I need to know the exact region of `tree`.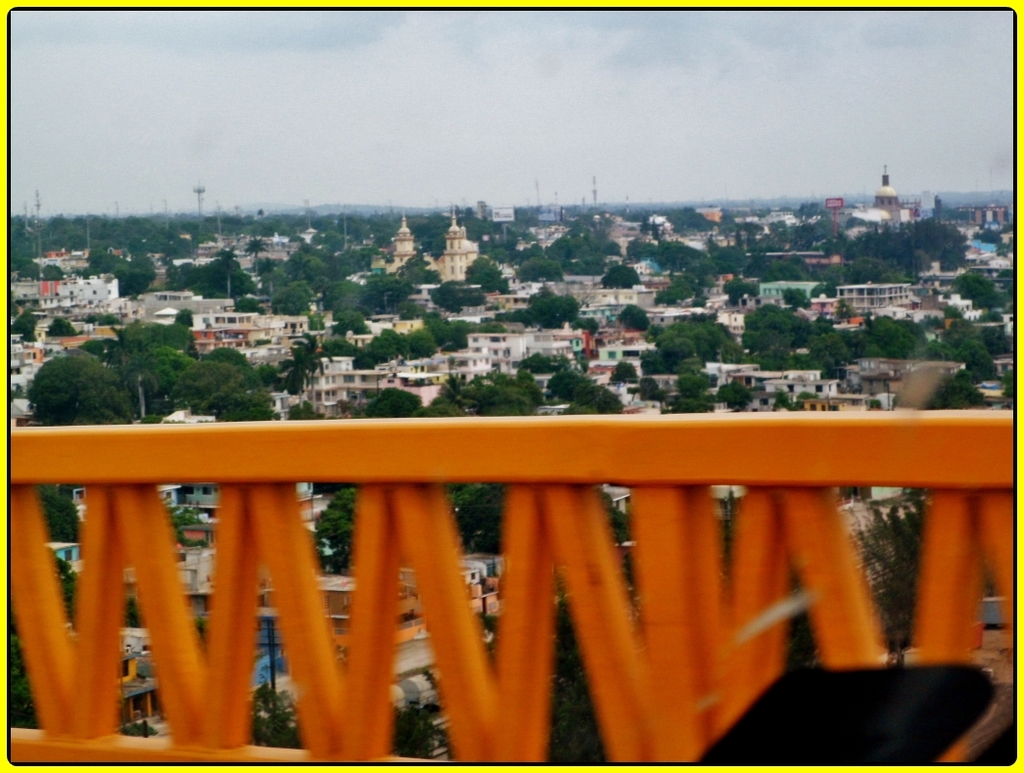
Region: bbox=[402, 320, 441, 355].
